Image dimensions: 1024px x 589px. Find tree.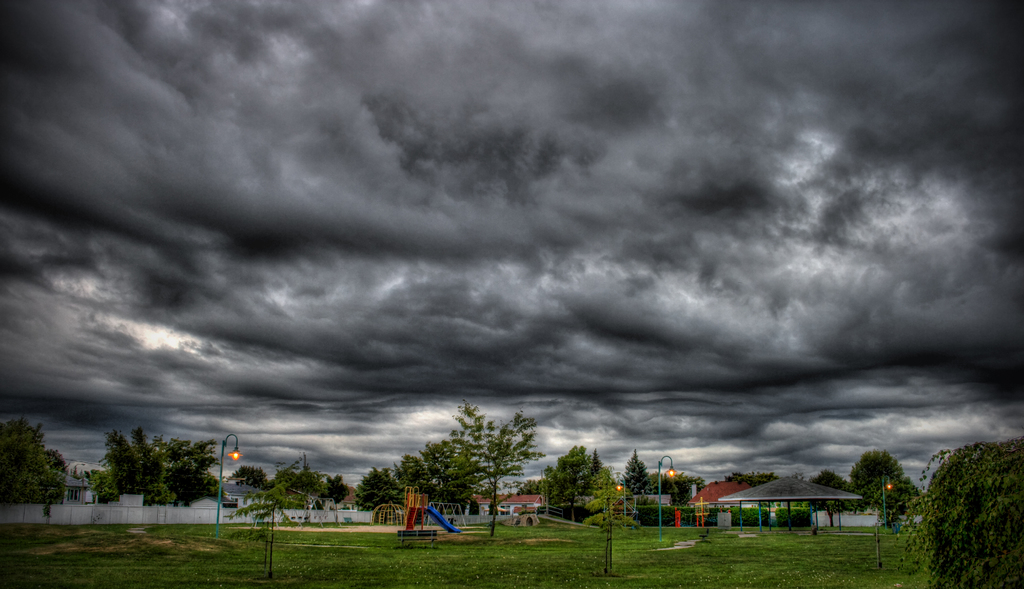
<bbox>392, 453, 435, 512</bbox>.
